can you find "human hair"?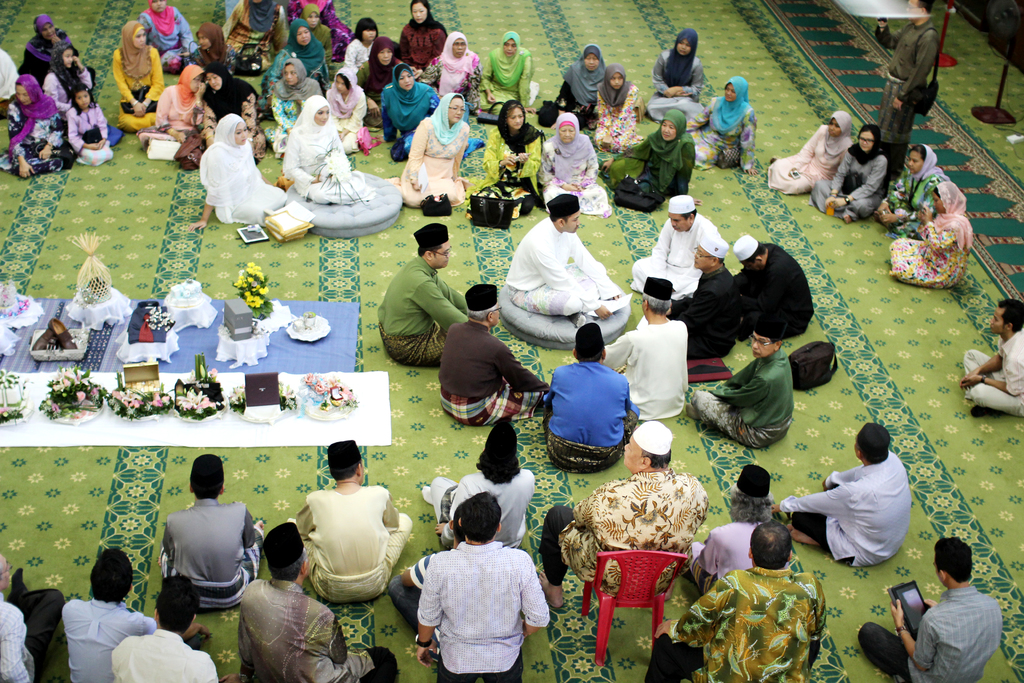
Yes, bounding box: [191, 449, 227, 500].
